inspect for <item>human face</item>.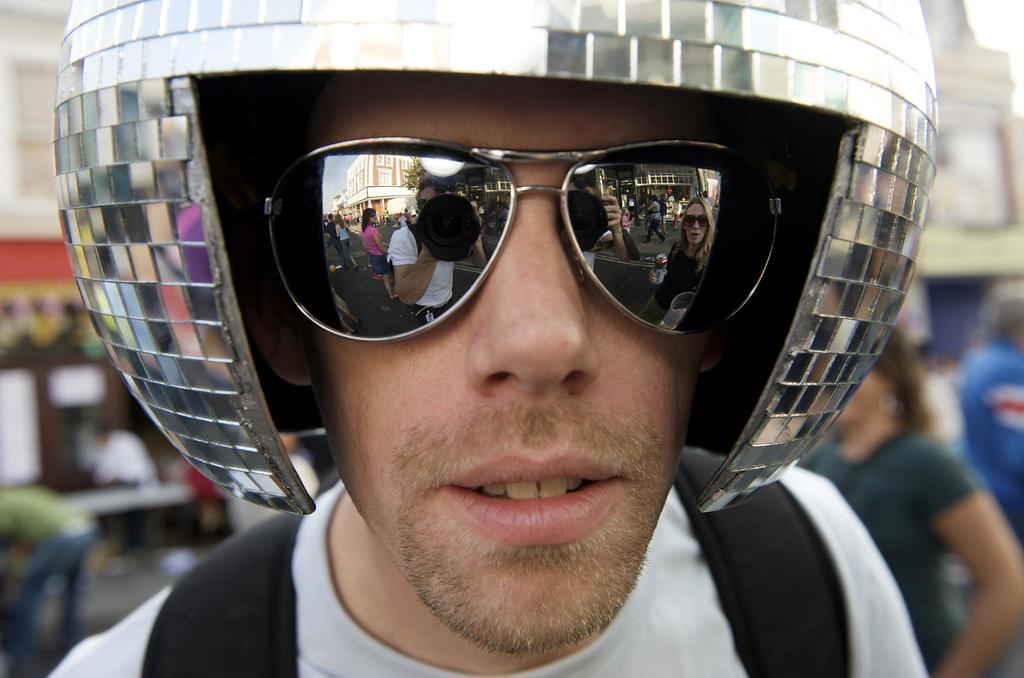
Inspection: {"x1": 303, "y1": 71, "x2": 713, "y2": 658}.
